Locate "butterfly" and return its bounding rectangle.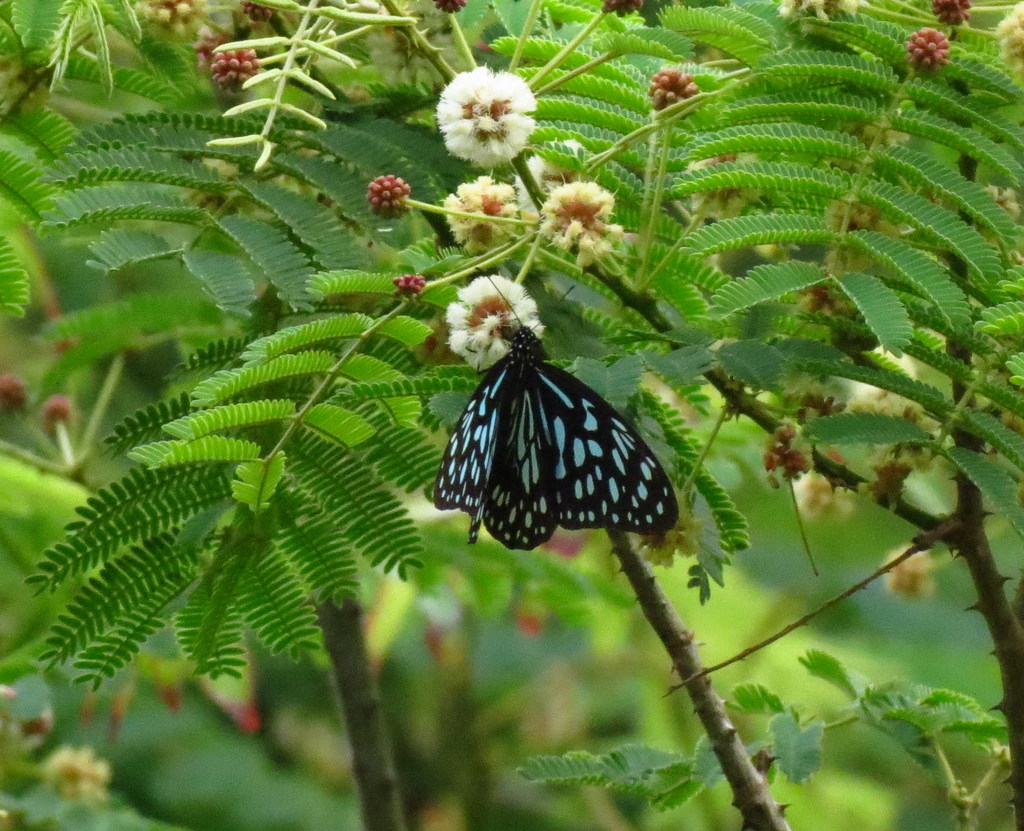
[424,276,686,551].
